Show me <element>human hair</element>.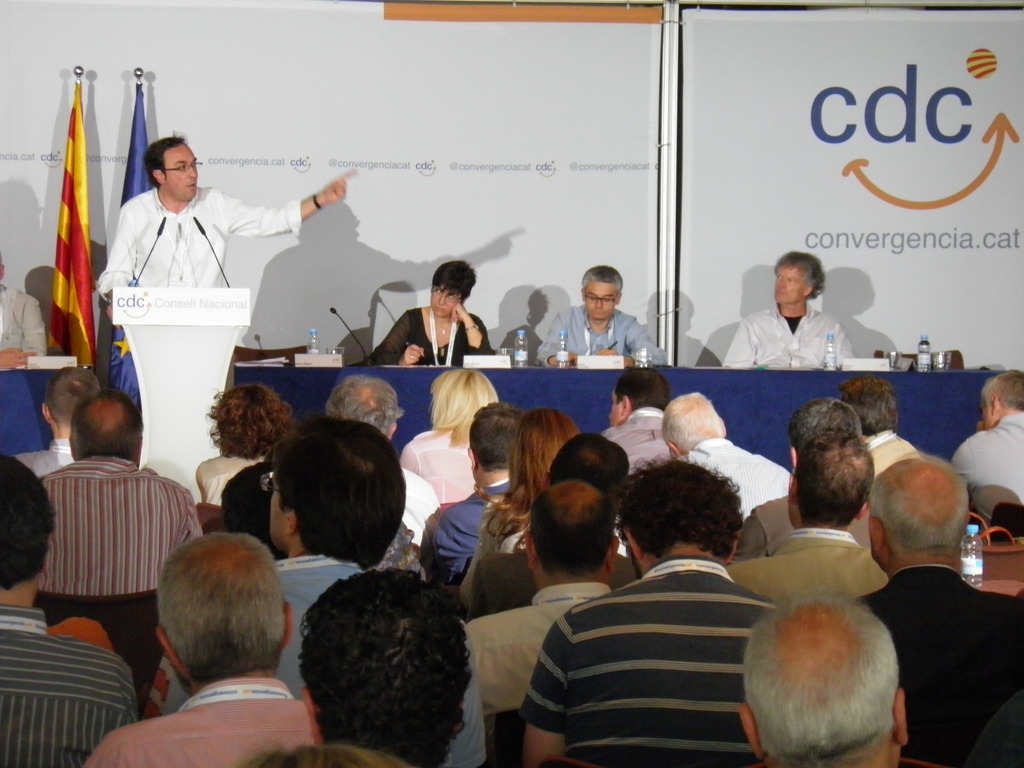
<element>human hair</element> is here: region(616, 454, 749, 557).
